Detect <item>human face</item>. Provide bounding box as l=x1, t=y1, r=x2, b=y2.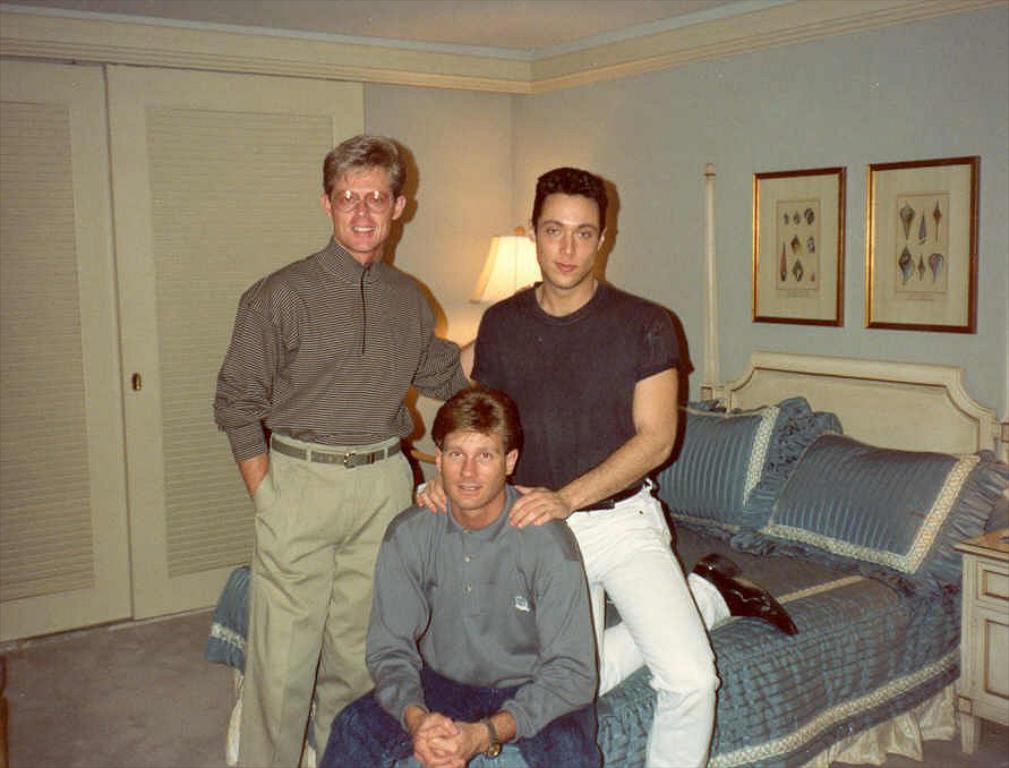
l=326, t=168, r=401, b=255.
